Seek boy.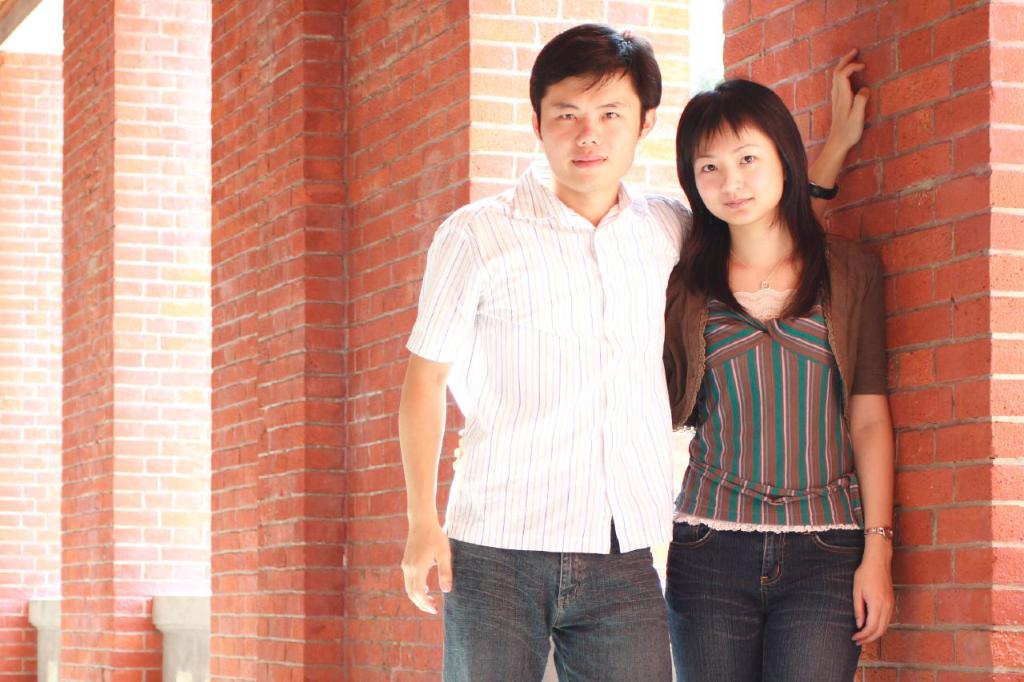
bbox=[395, 24, 868, 681].
